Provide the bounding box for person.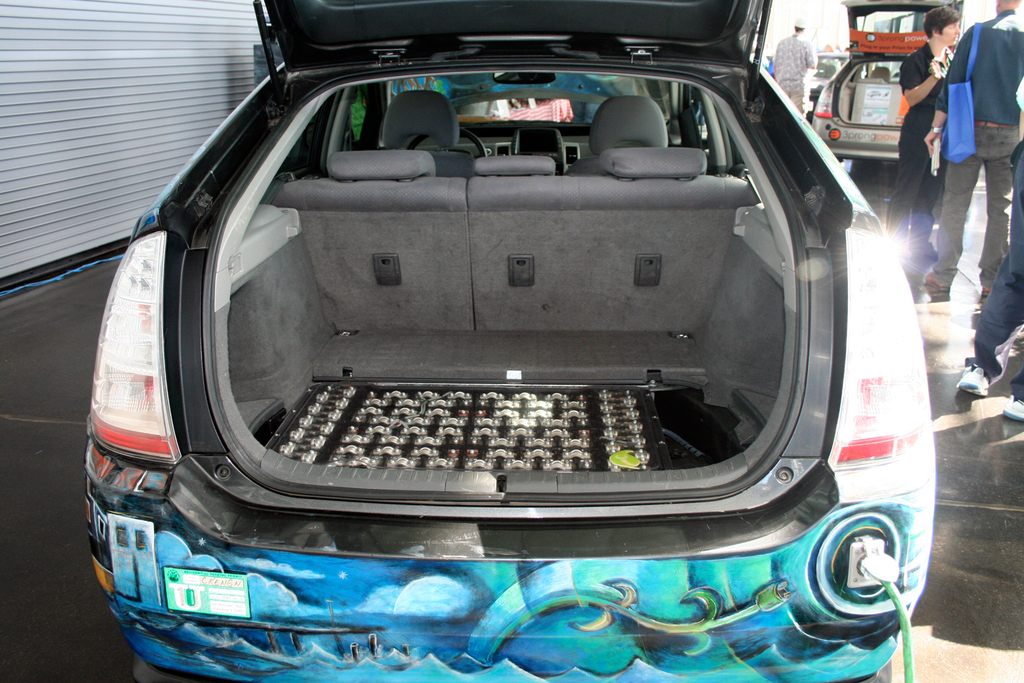
(left=771, top=16, right=818, bottom=115).
